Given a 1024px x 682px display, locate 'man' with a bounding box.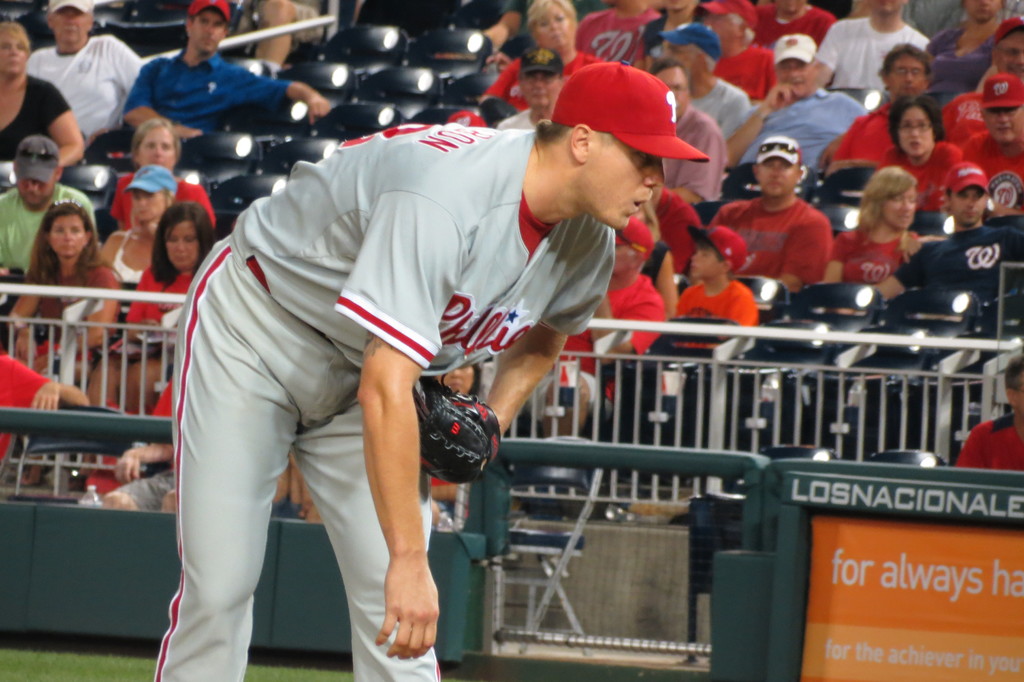
Located: <box>724,32,866,172</box>.
